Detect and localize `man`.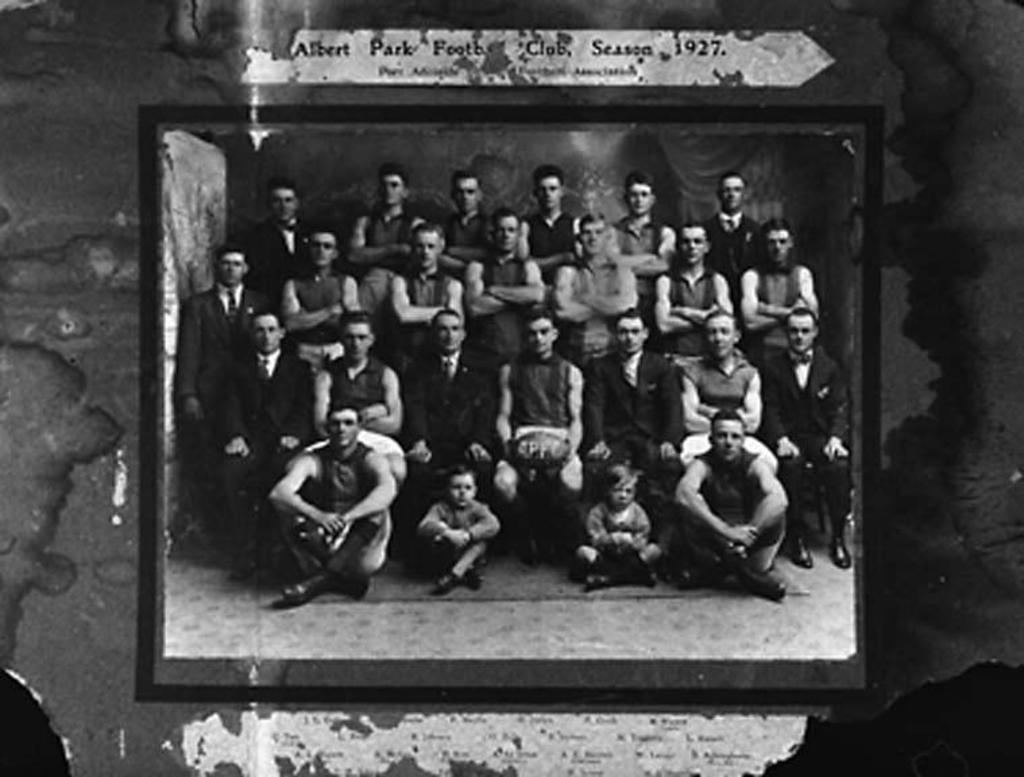
Localized at {"x1": 673, "y1": 397, "x2": 811, "y2": 599}.
